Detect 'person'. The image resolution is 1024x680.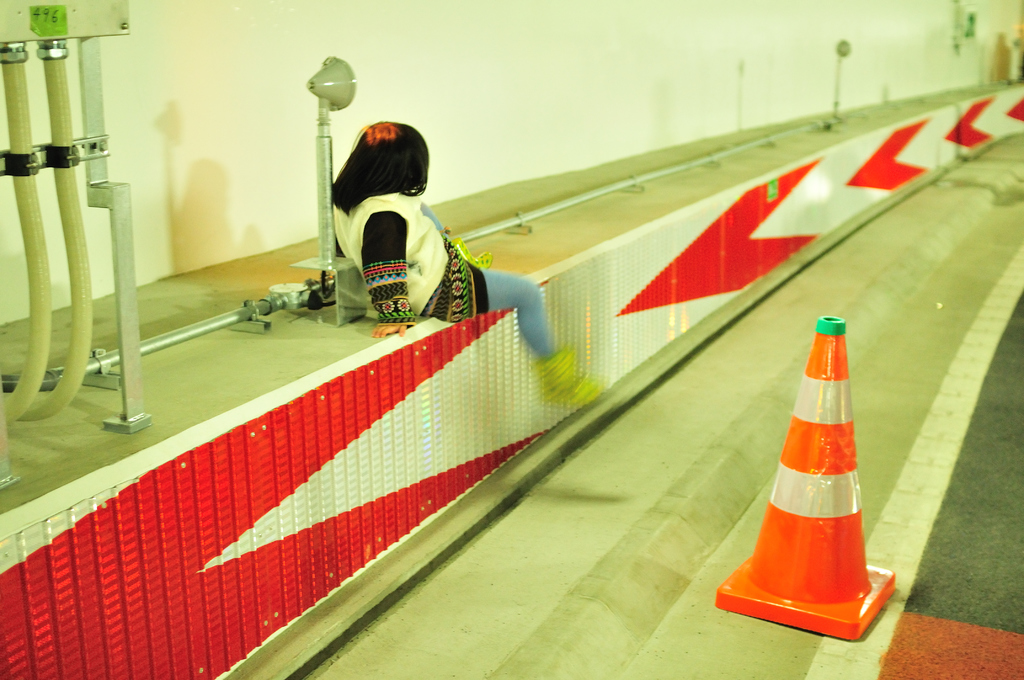
pyautogui.locateOnScreen(332, 124, 608, 411).
